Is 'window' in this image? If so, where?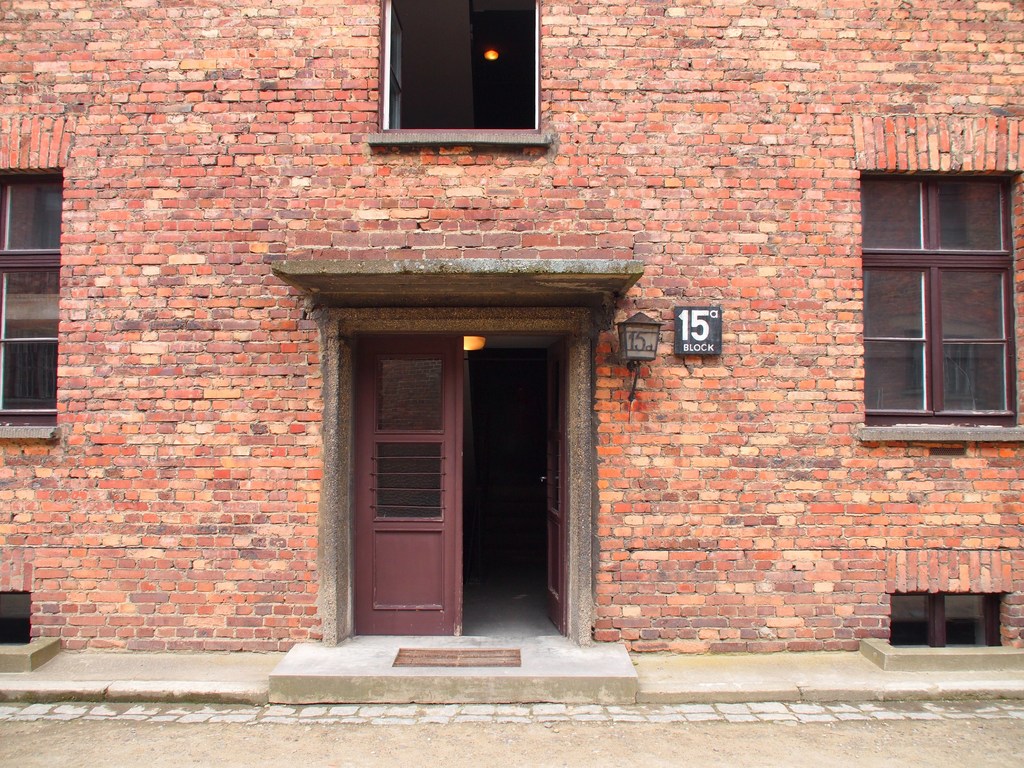
Yes, at rect(382, 0, 532, 129).
